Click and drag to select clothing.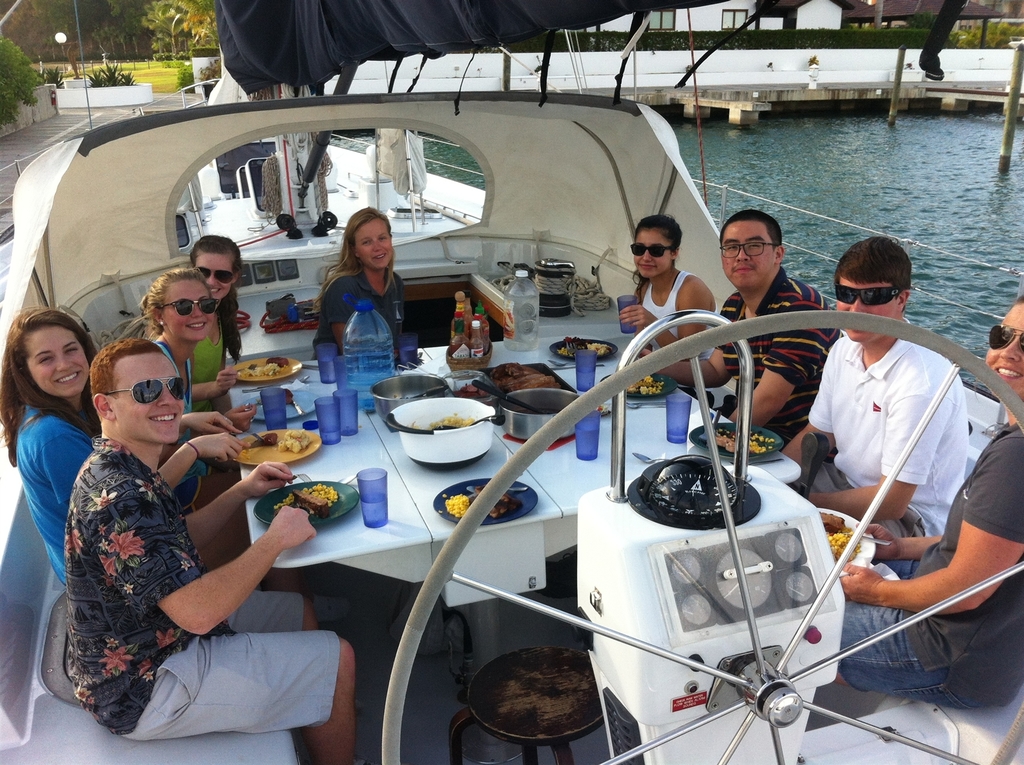
Selection: 705/264/841/454.
